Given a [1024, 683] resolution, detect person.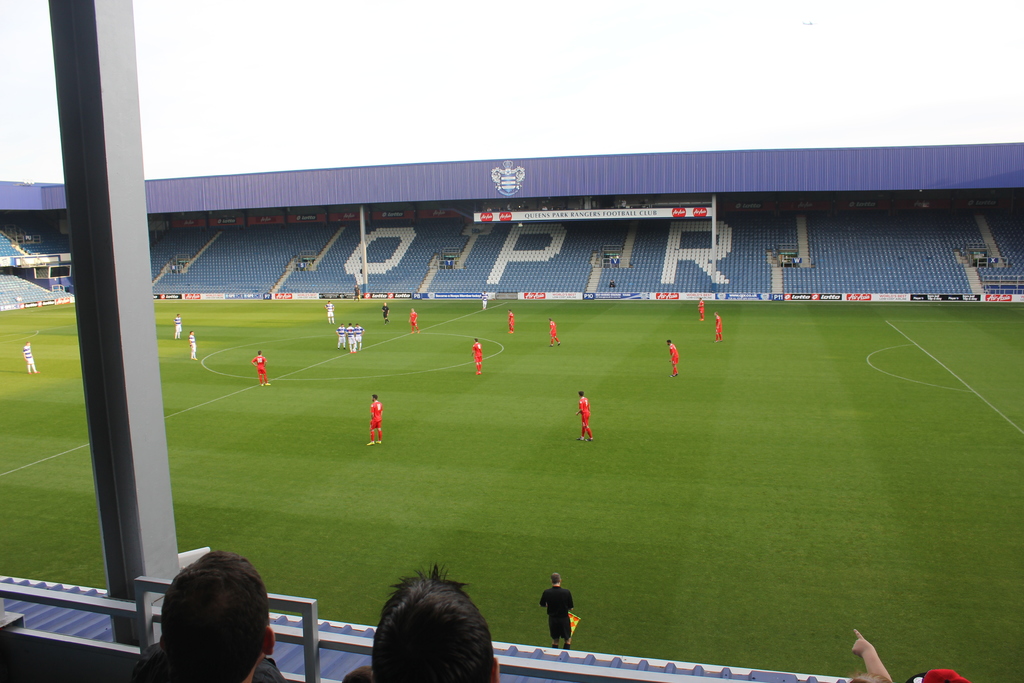
l=609, t=280, r=618, b=286.
